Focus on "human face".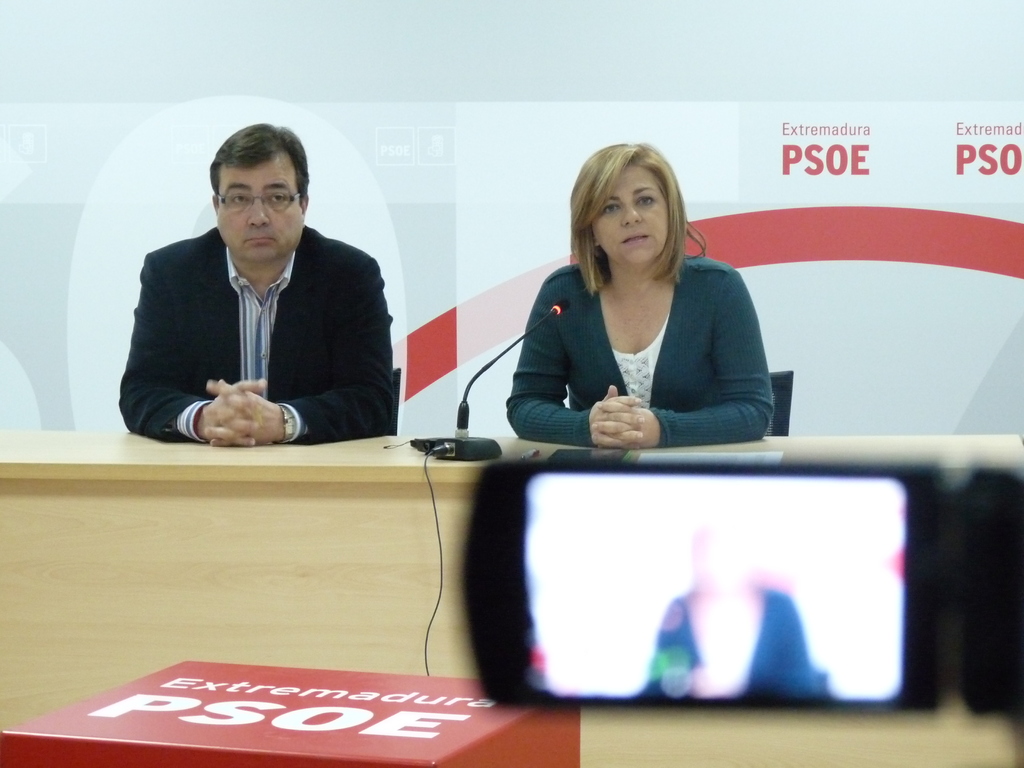
Focused at 598,167,669,269.
